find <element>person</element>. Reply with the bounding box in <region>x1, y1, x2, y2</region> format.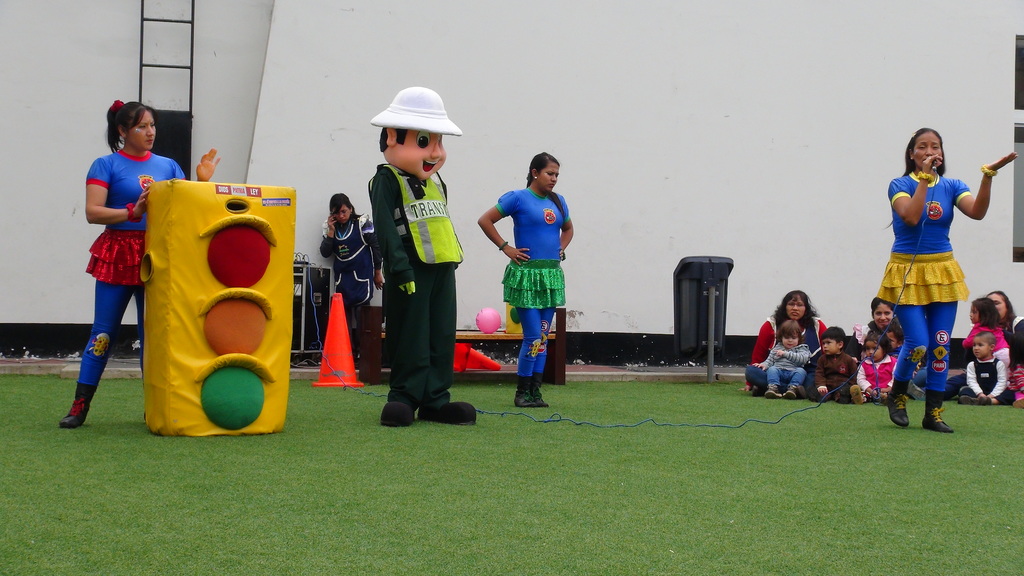
<region>875, 125, 1016, 435</region>.
